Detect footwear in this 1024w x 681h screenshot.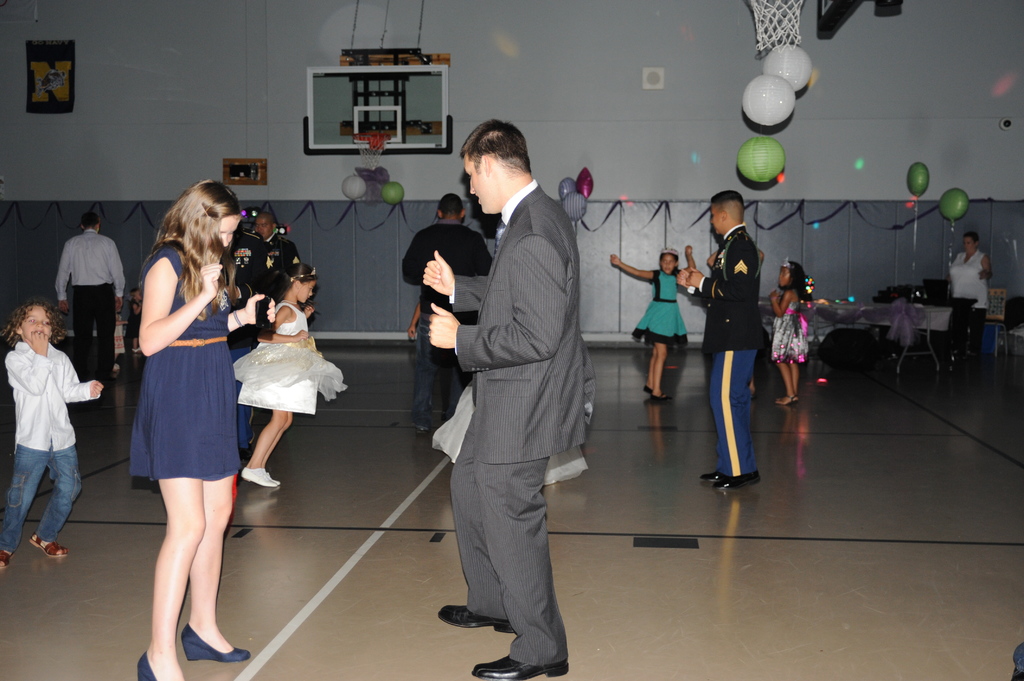
Detection: (28,533,74,556).
